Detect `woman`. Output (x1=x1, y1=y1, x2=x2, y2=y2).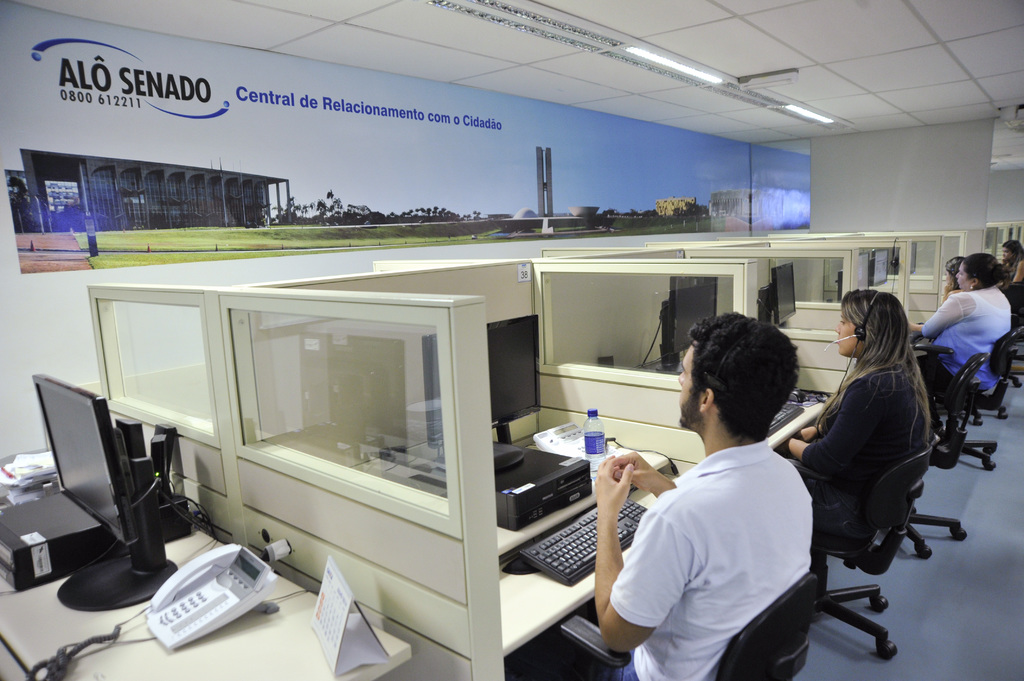
(x1=998, y1=240, x2=1023, y2=282).
